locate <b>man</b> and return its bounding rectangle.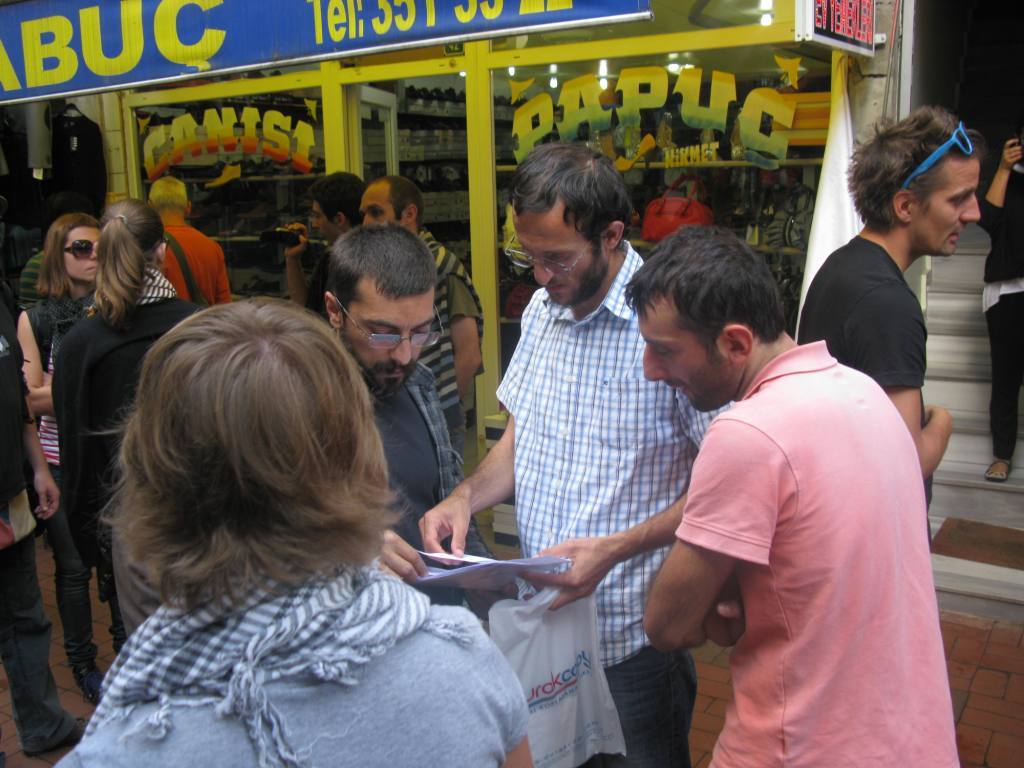
bbox(46, 288, 537, 767).
